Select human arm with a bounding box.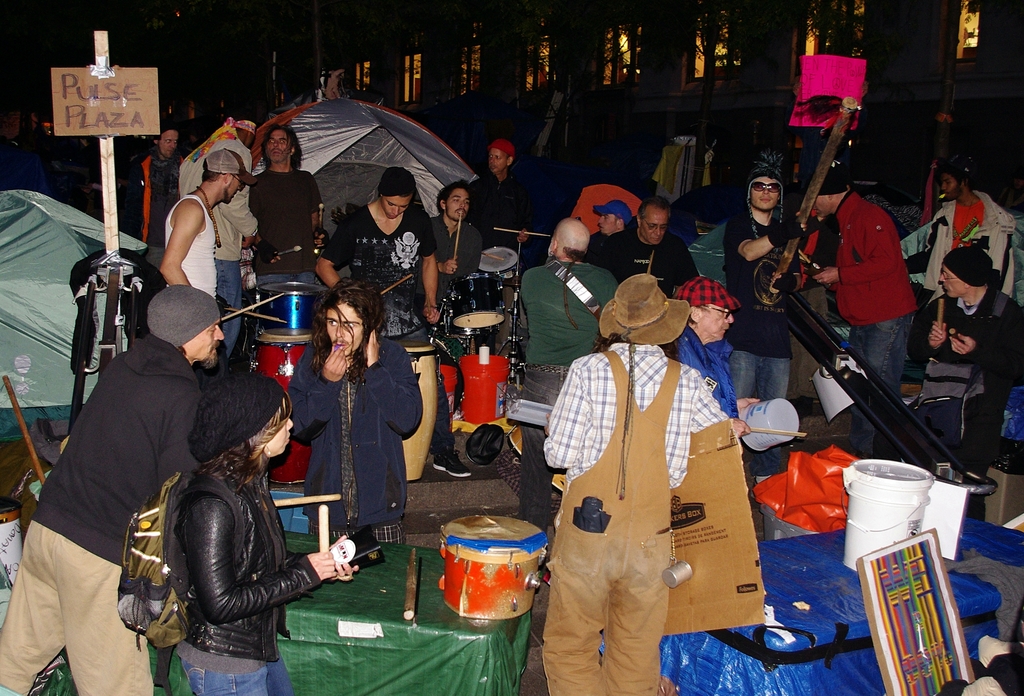
[x1=733, y1=399, x2=760, y2=421].
